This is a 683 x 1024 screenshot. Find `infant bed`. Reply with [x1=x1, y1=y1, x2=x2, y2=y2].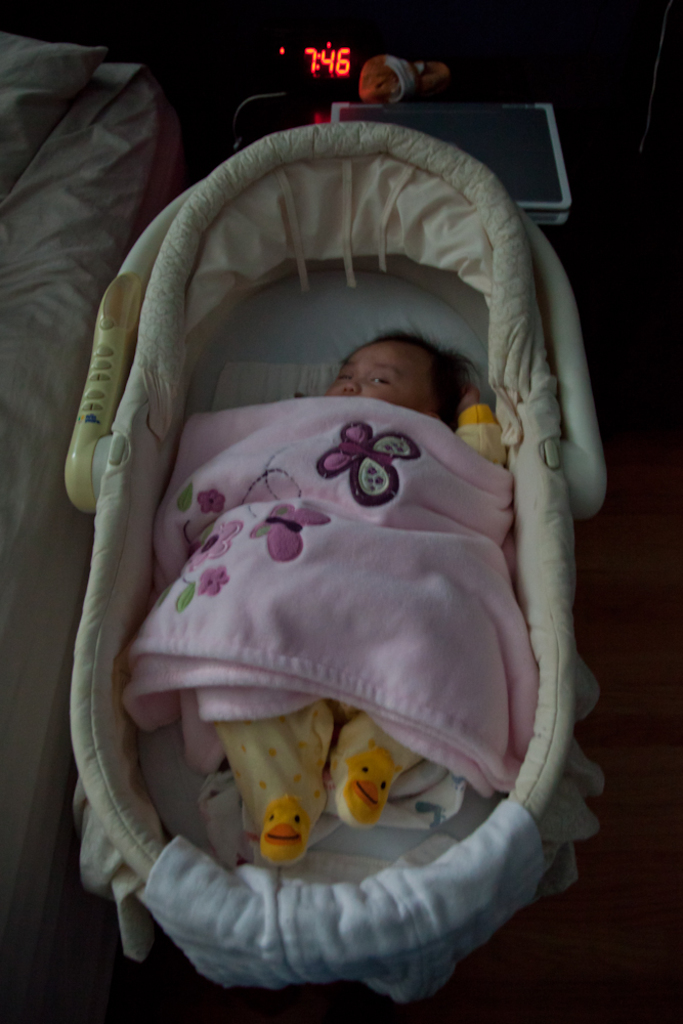
[x1=66, y1=116, x2=613, y2=1009].
